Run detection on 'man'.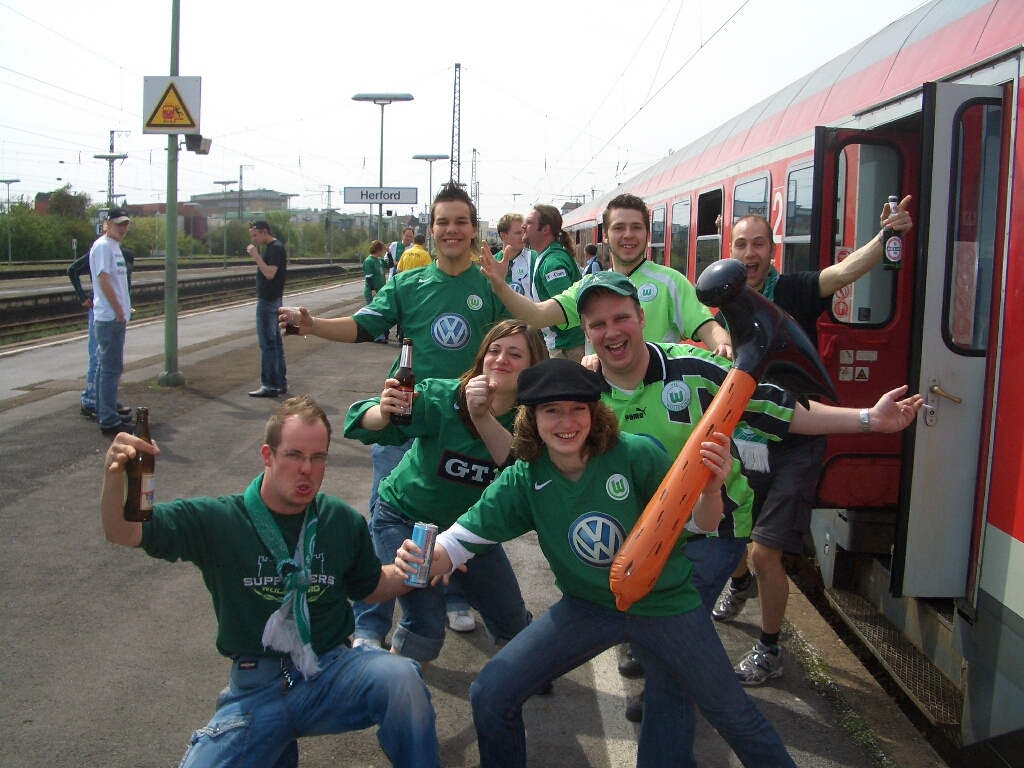
Result: <region>64, 252, 128, 414</region>.
